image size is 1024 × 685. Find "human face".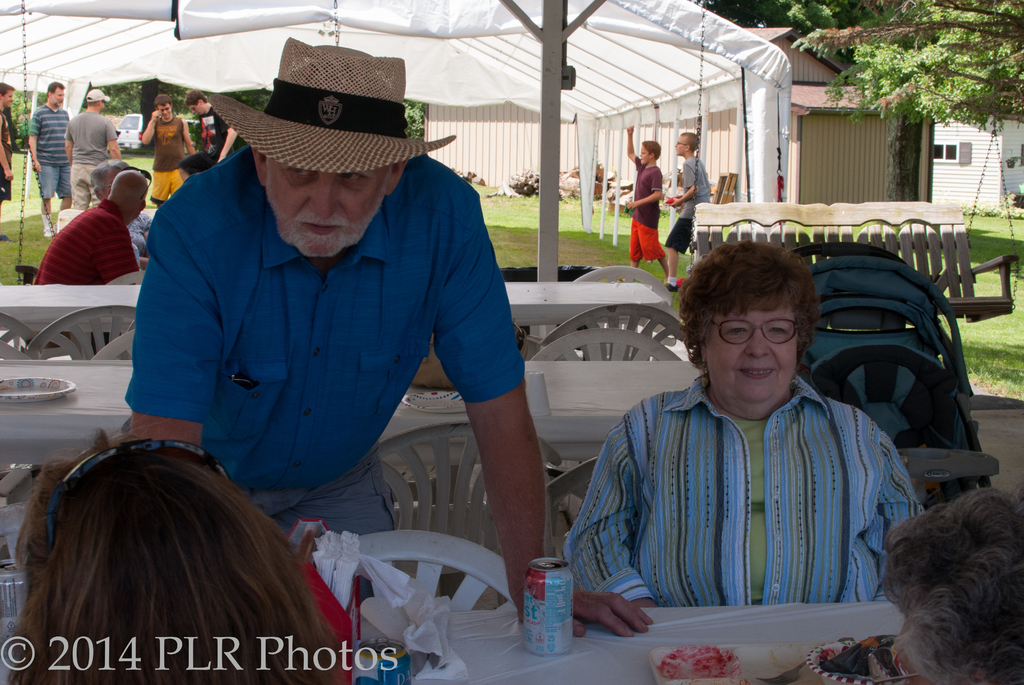
x1=700, y1=300, x2=801, y2=421.
